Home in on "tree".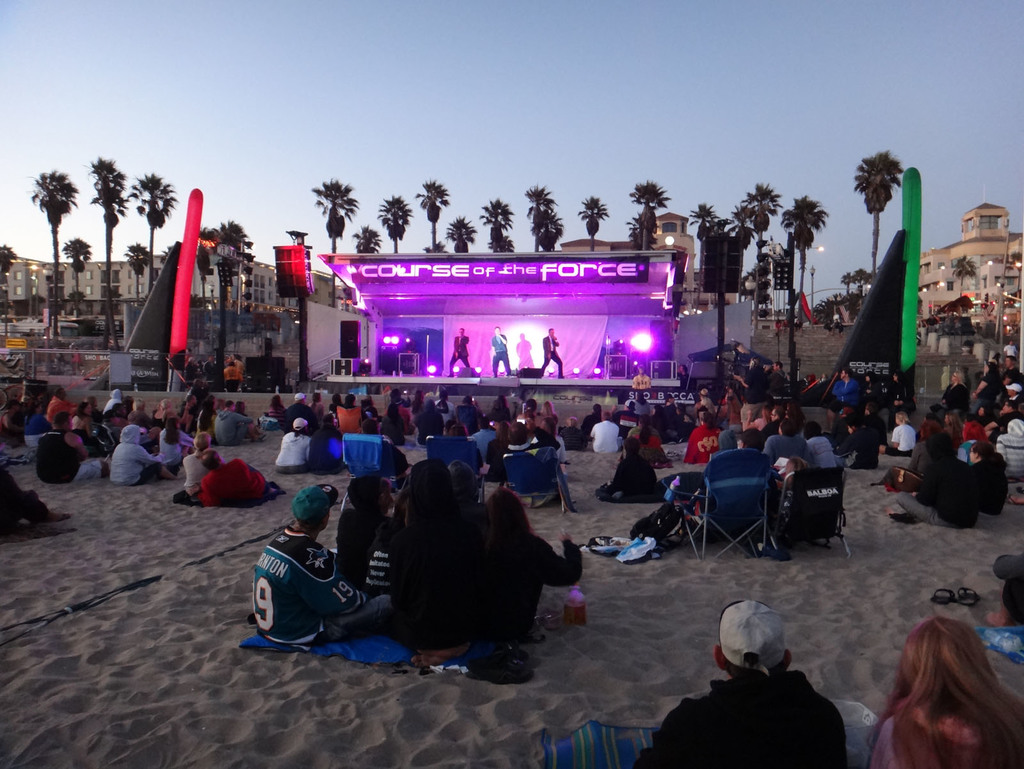
Homed in at {"left": 694, "top": 209, "right": 721, "bottom": 262}.
